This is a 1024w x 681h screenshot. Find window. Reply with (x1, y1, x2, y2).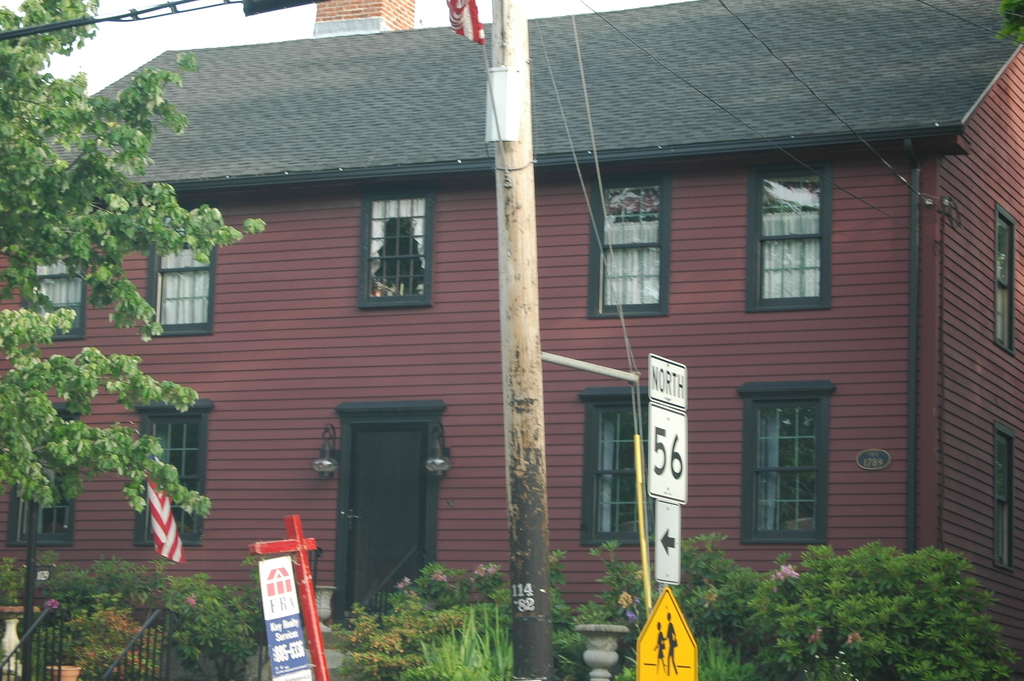
(127, 401, 209, 545).
